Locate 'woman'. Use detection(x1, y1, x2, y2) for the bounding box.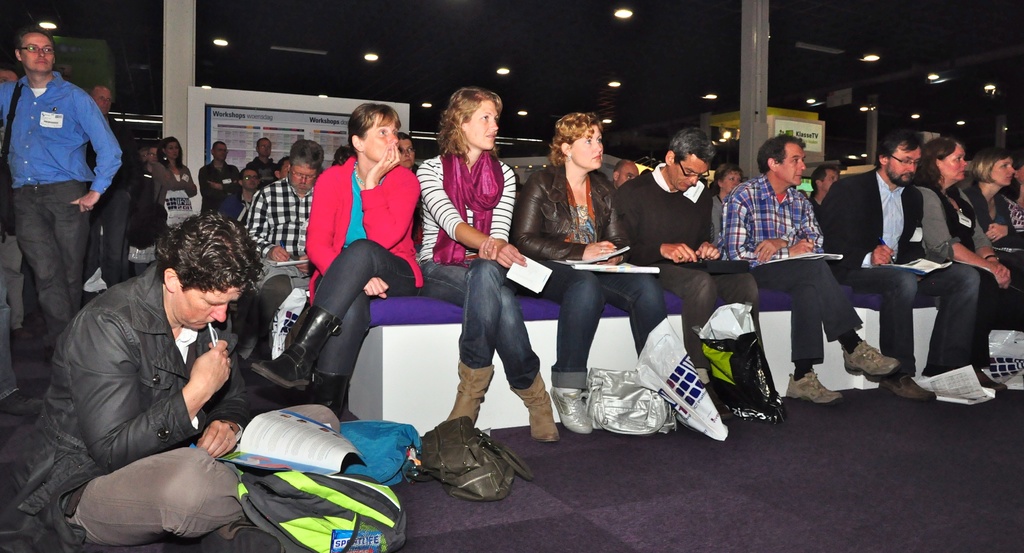
detection(133, 147, 154, 165).
